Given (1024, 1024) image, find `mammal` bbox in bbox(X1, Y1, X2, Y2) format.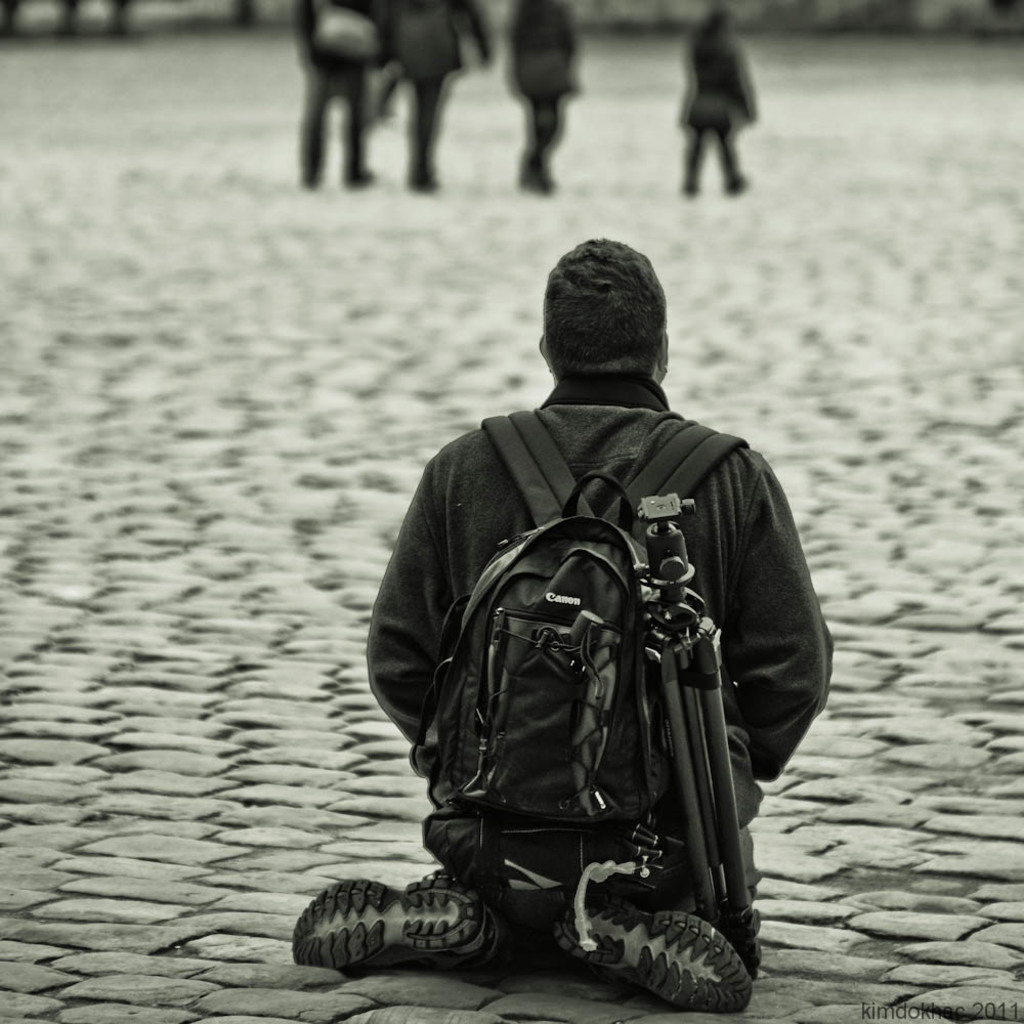
bbox(681, 9, 757, 196).
